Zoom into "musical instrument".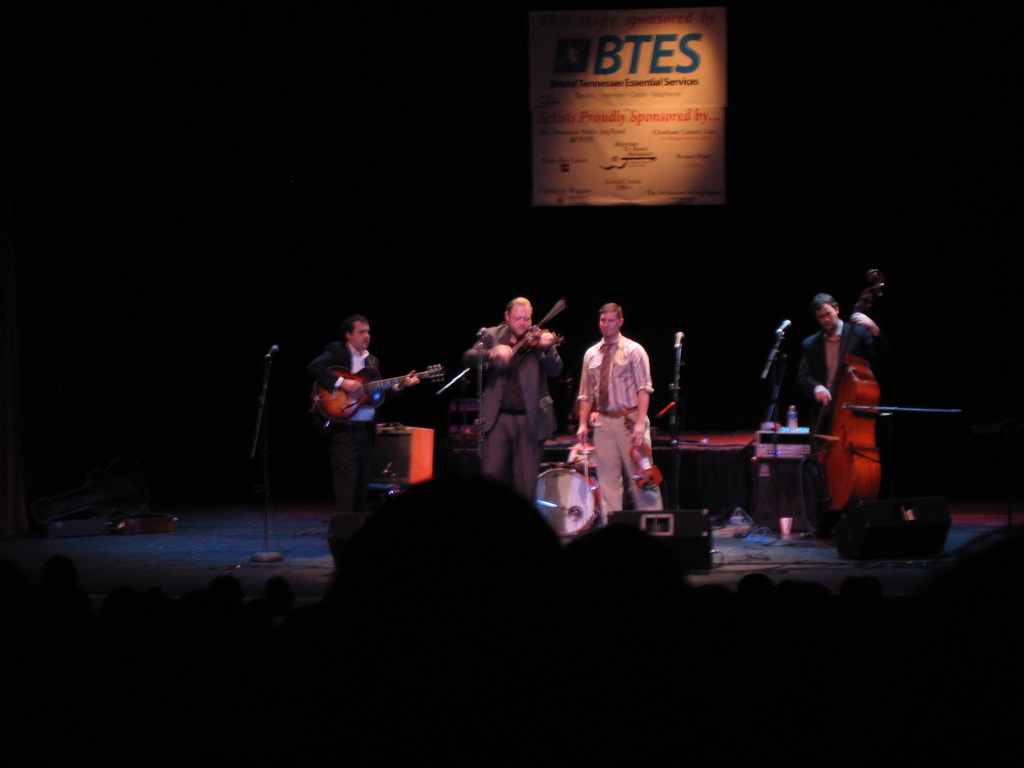
Zoom target: bbox=[493, 298, 570, 372].
